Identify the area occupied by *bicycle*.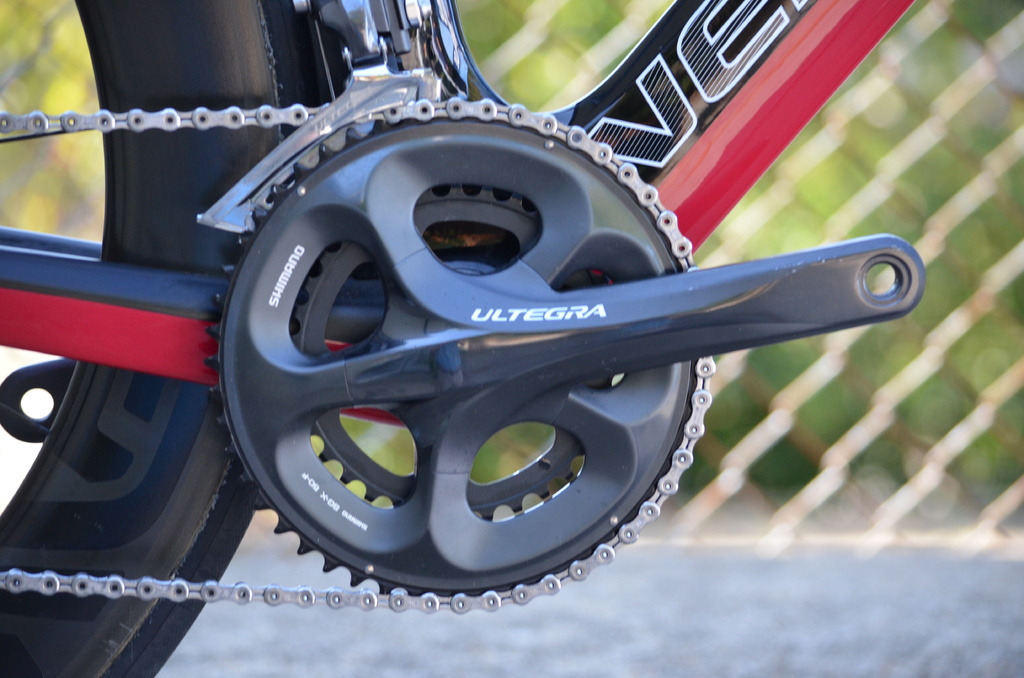
Area: Rect(41, 0, 970, 620).
